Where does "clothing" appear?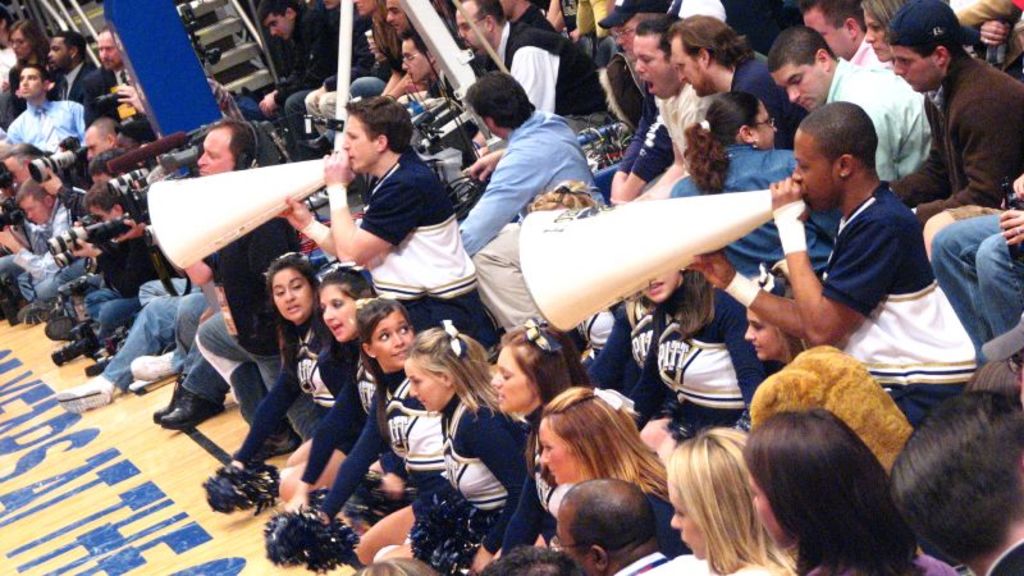
Appears at Rect(603, 548, 676, 575).
